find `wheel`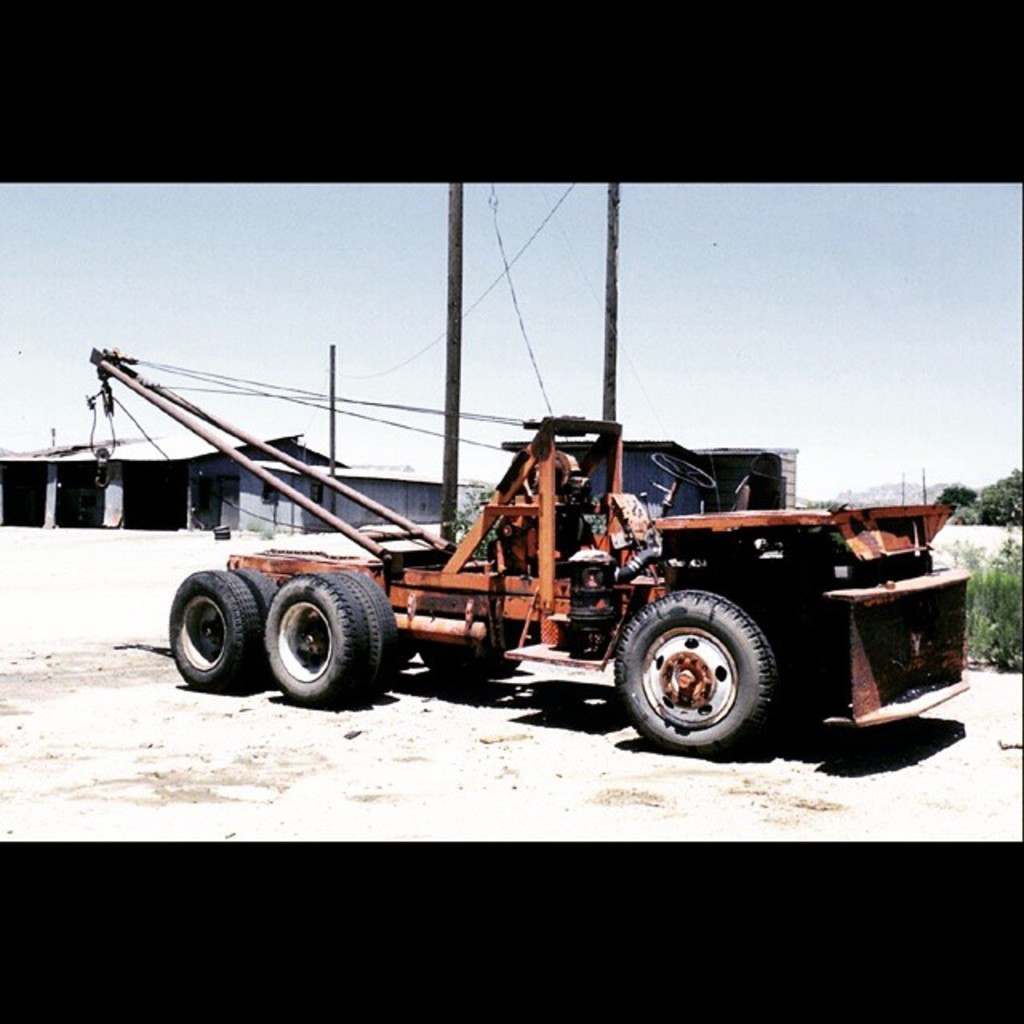
(x1=170, y1=570, x2=254, y2=693)
